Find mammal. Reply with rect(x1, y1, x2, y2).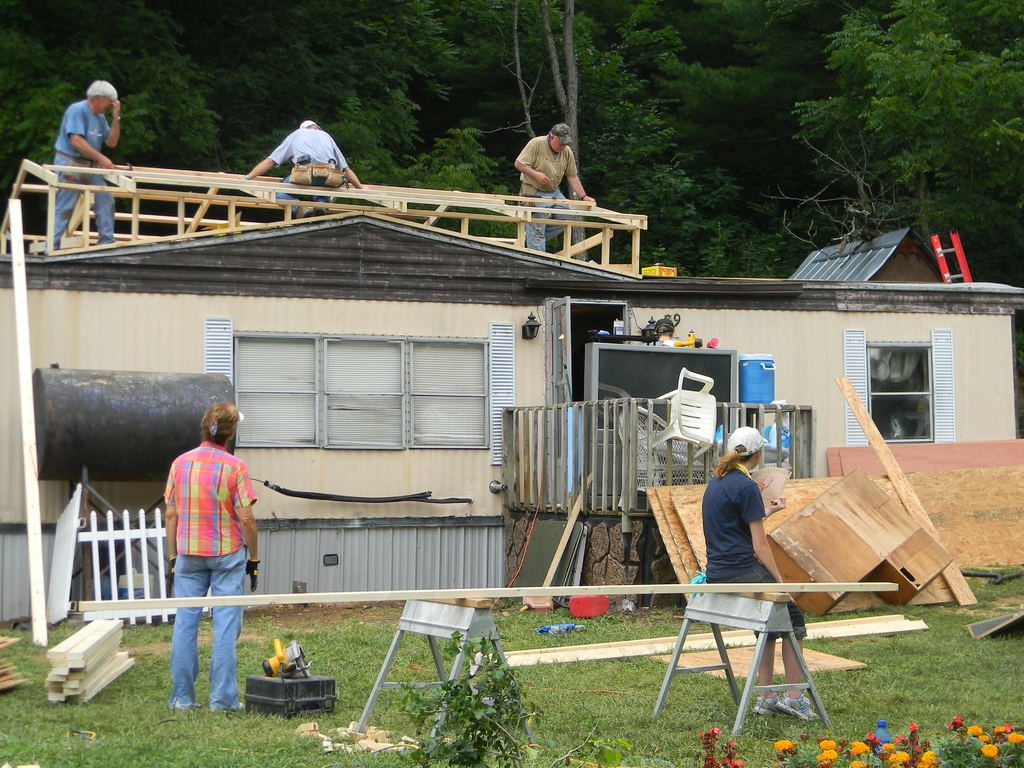
rect(38, 78, 122, 252).
